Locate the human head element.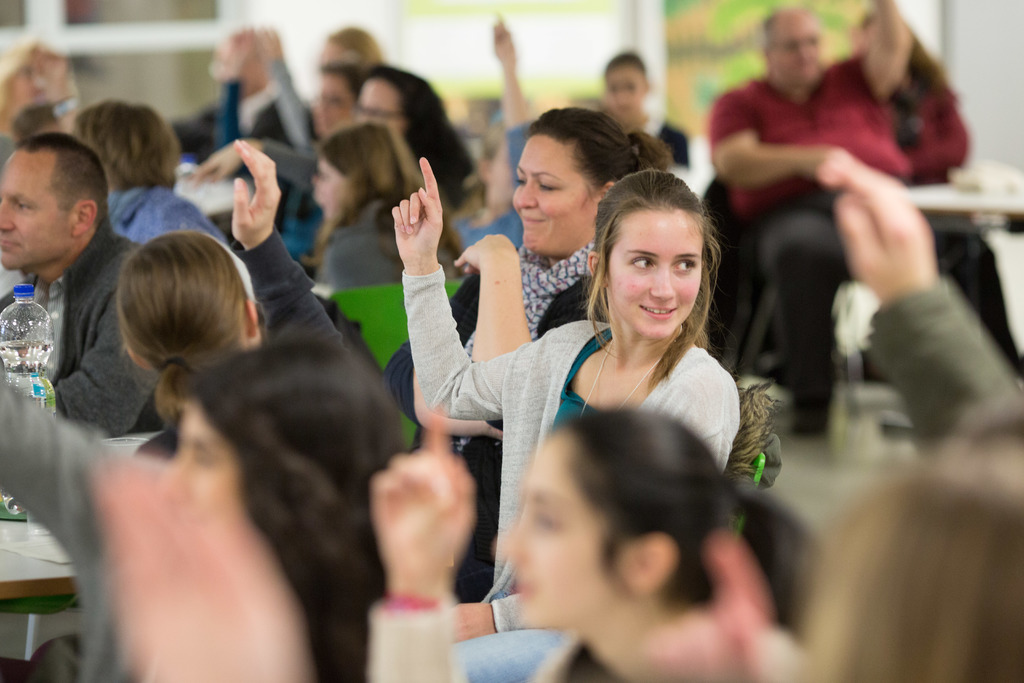
Element bbox: 601,51,649,128.
